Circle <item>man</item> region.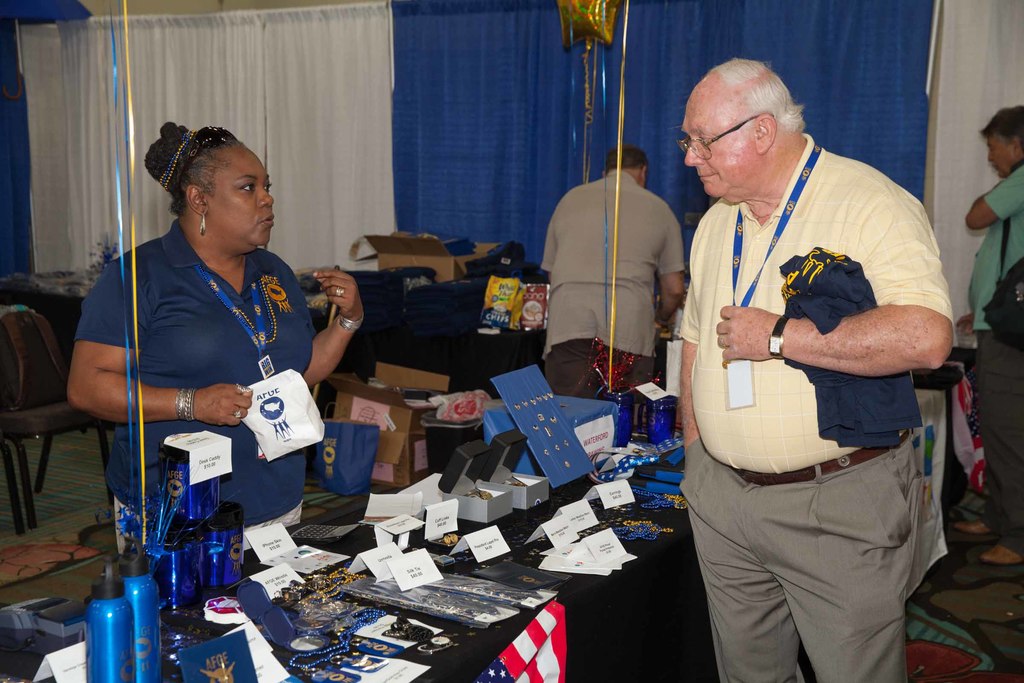
Region: locate(539, 139, 698, 407).
